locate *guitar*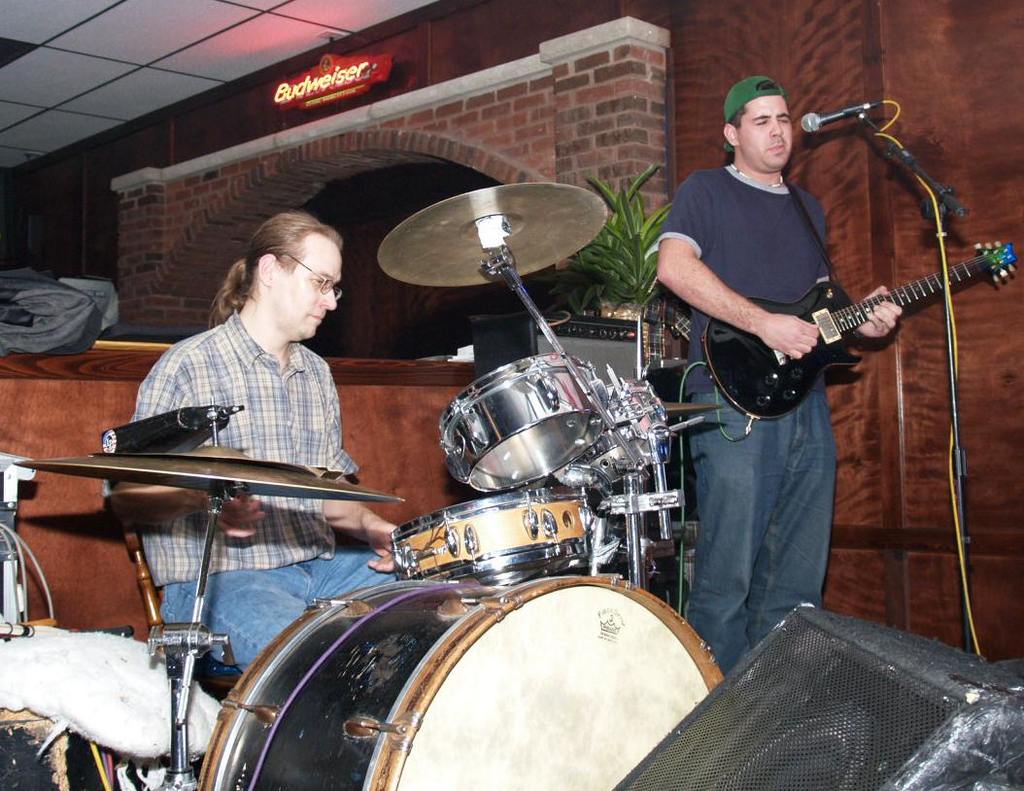
(662,189,1010,423)
